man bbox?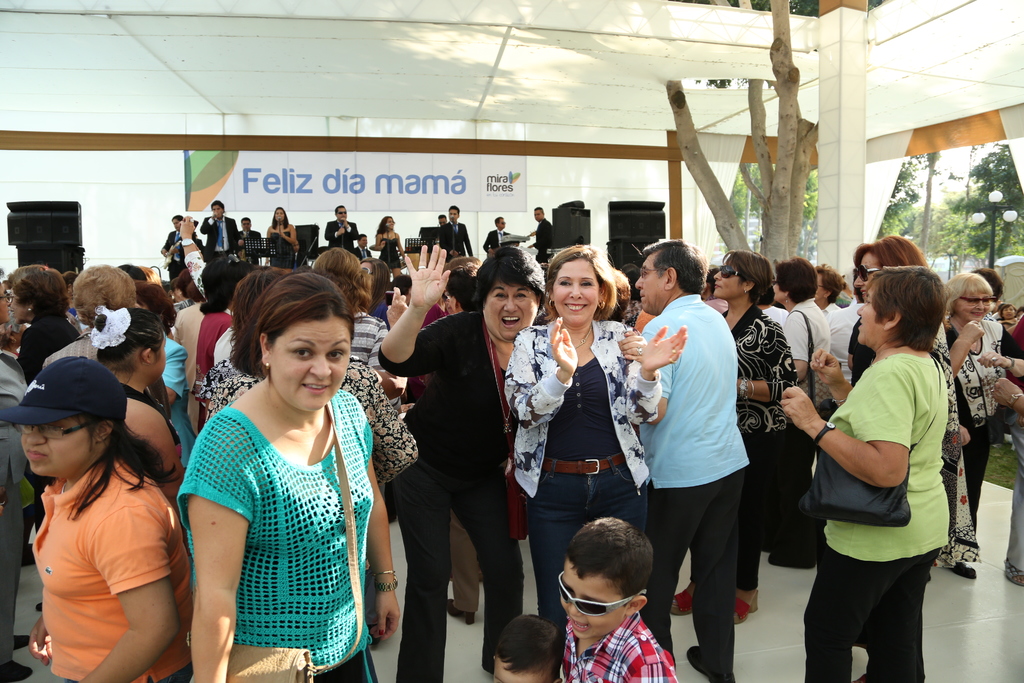
[485, 215, 518, 252]
